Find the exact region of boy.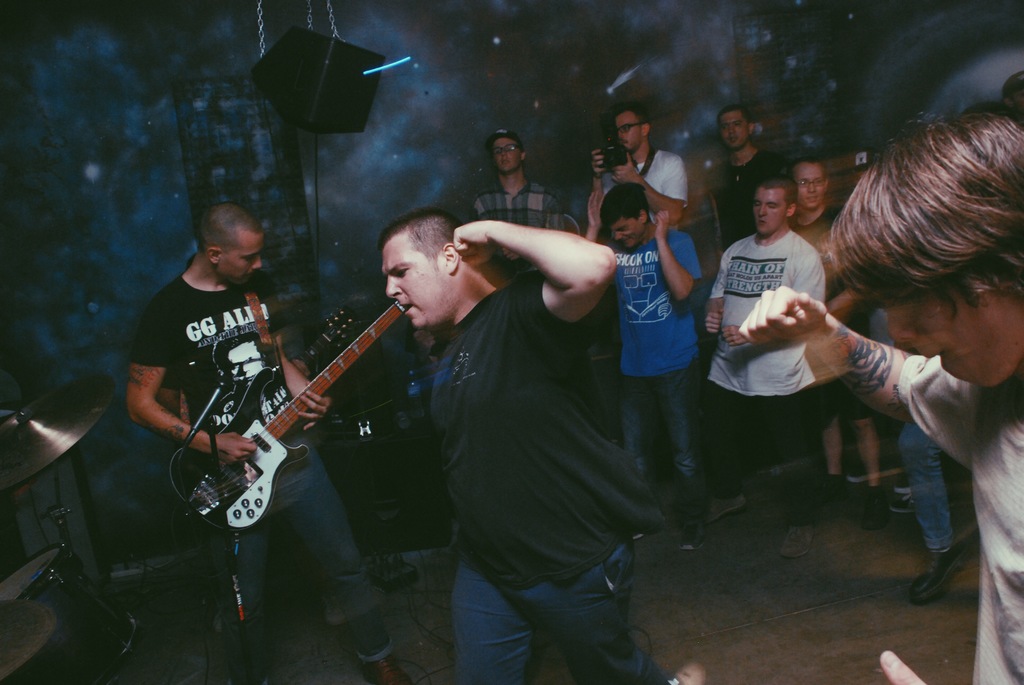
Exact region: pyautogui.locateOnScreen(380, 207, 680, 684).
